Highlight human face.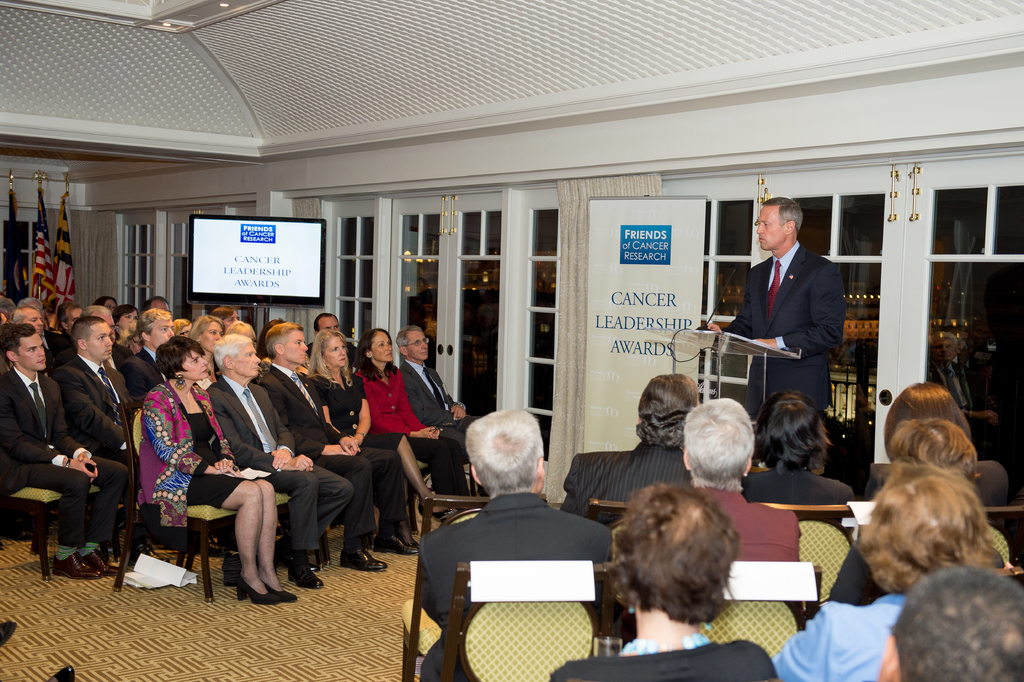
Highlighted region: (left=234, top=342, right=262, bottom=381).
